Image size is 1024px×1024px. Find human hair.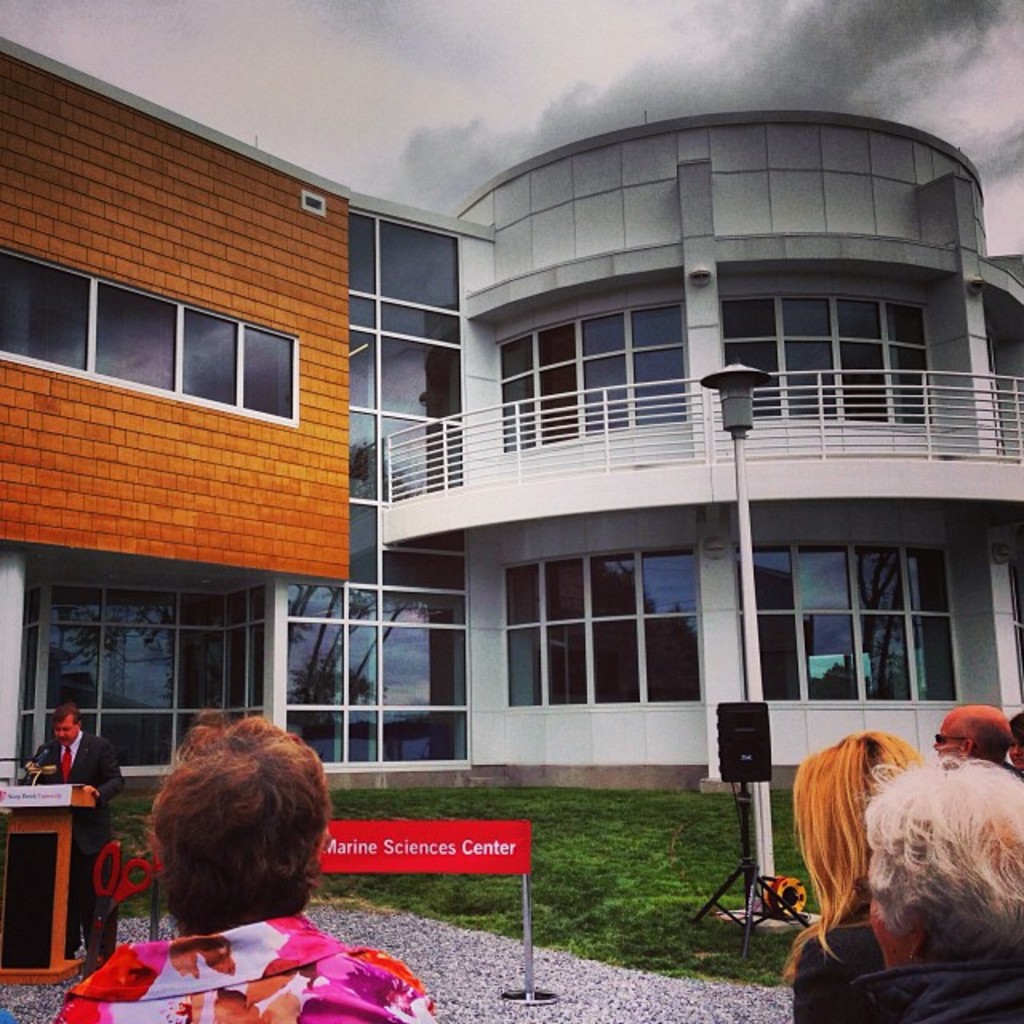
{"left": 1005, "top": 710, "right": 1022, "bottom": 757}.
